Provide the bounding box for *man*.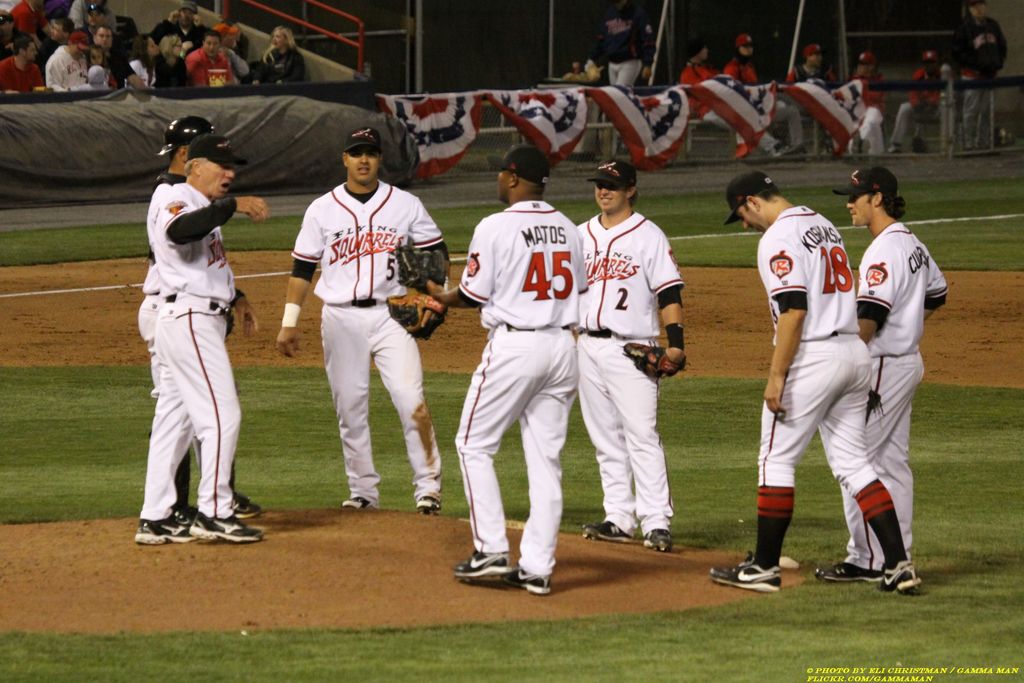
{"left": 148, "top": 0, "right": 206, "bottom": 48}.
